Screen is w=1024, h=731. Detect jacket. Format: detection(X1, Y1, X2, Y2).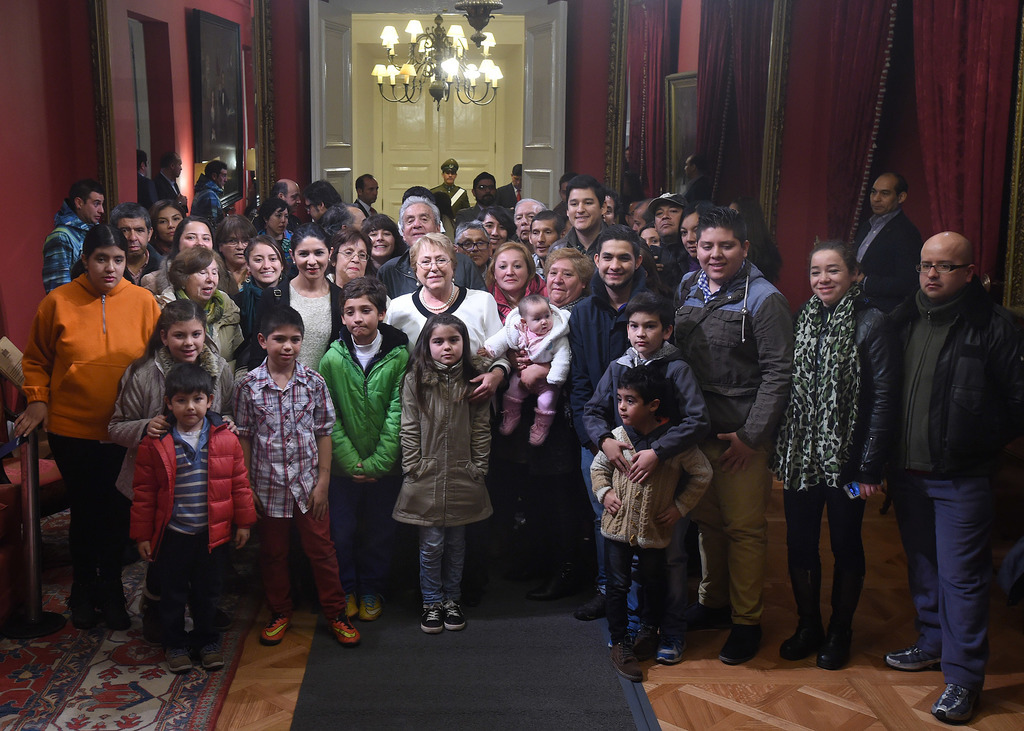
detection(257, 265, 345, 351).
